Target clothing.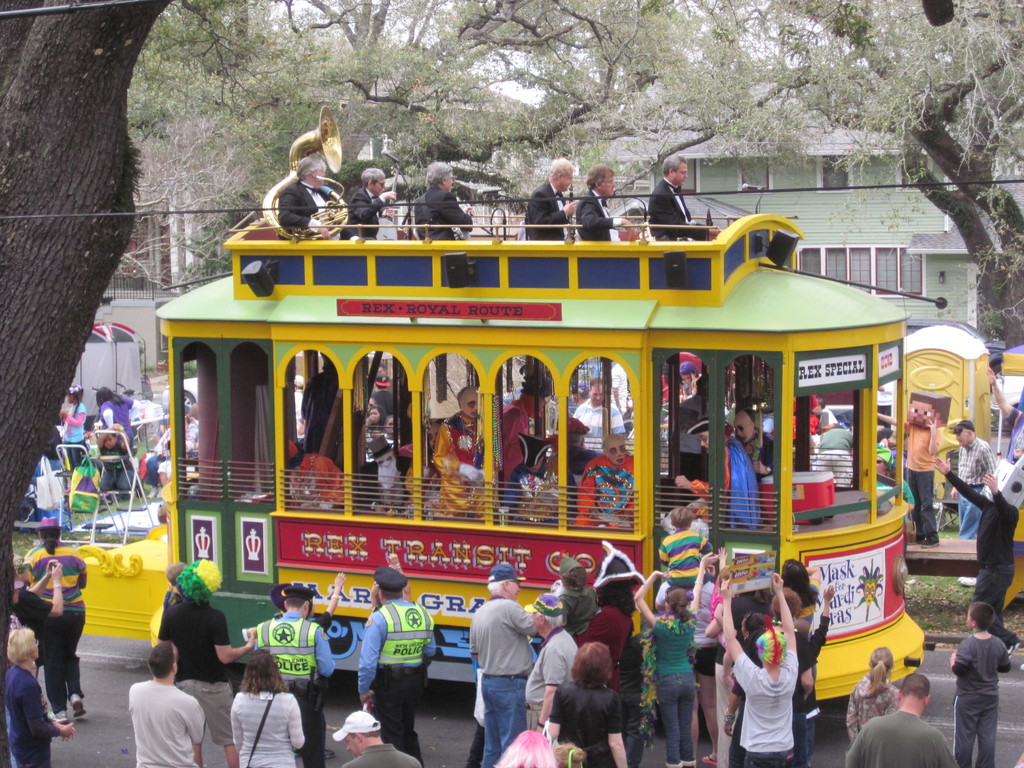
Target region: x1=351, y1=191, x2=410, y2=249.
